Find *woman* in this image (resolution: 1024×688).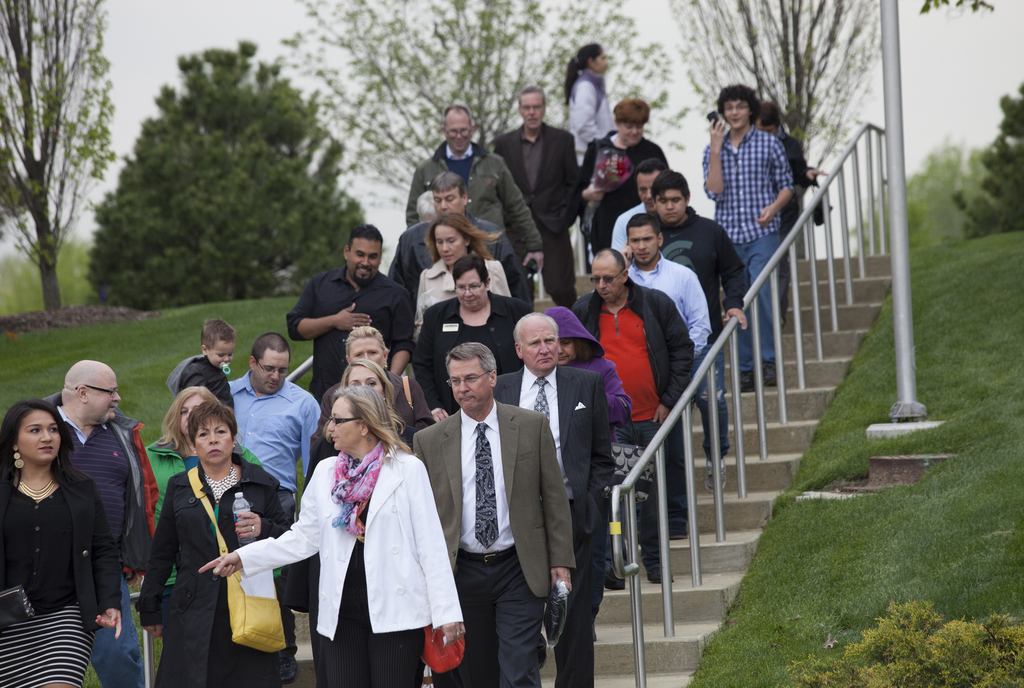
select_region(412, 211, 513, 341).
